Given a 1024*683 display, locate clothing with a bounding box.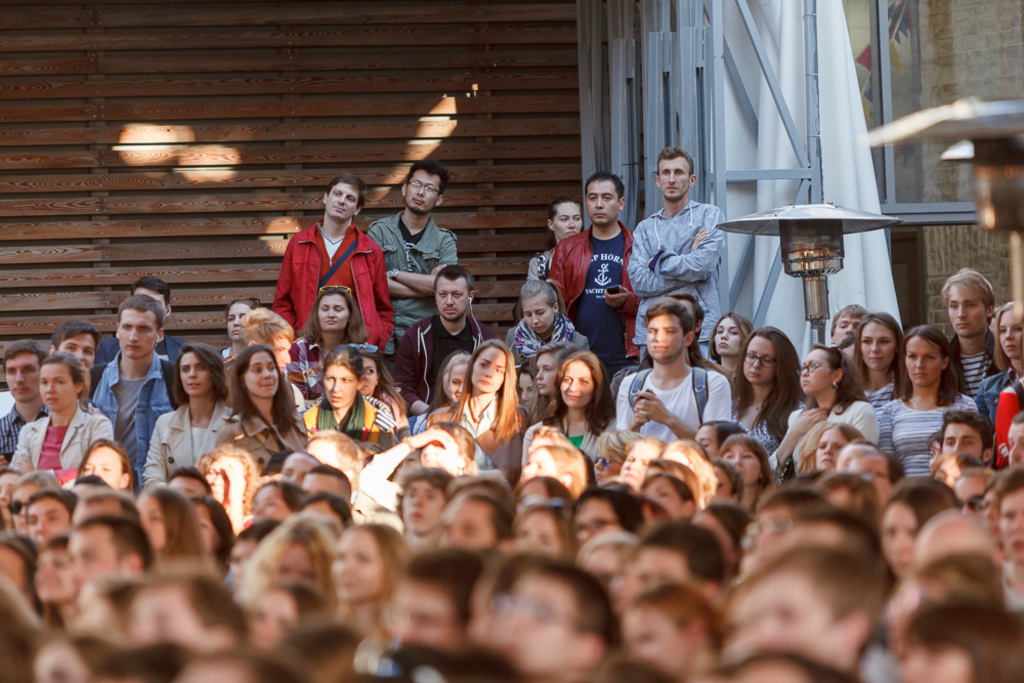
Located: left=367, top=208, right=460, bottom=379.
